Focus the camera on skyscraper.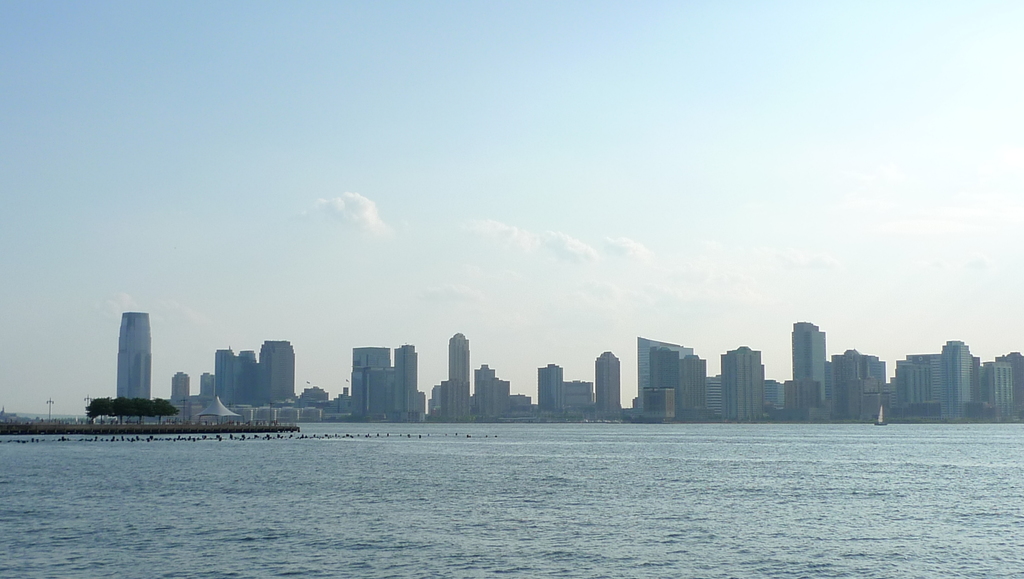
Focus region: 507, 389, 528, 416.
